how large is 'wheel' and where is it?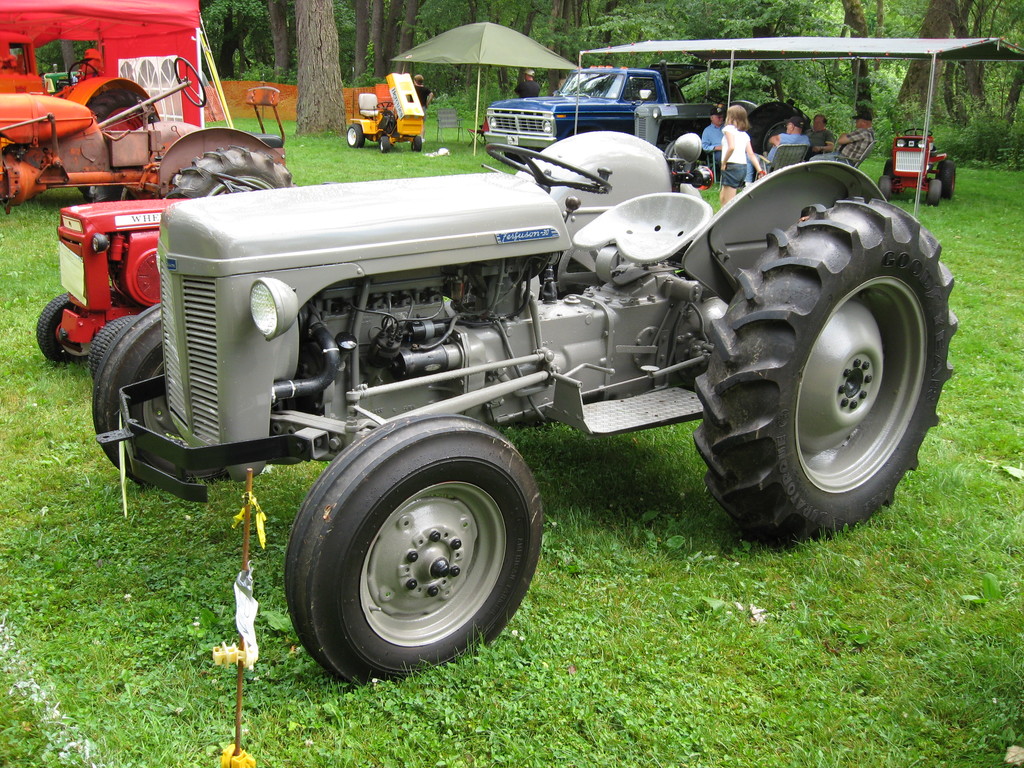
Bounding box: <box>377,101,394,108</box>.
